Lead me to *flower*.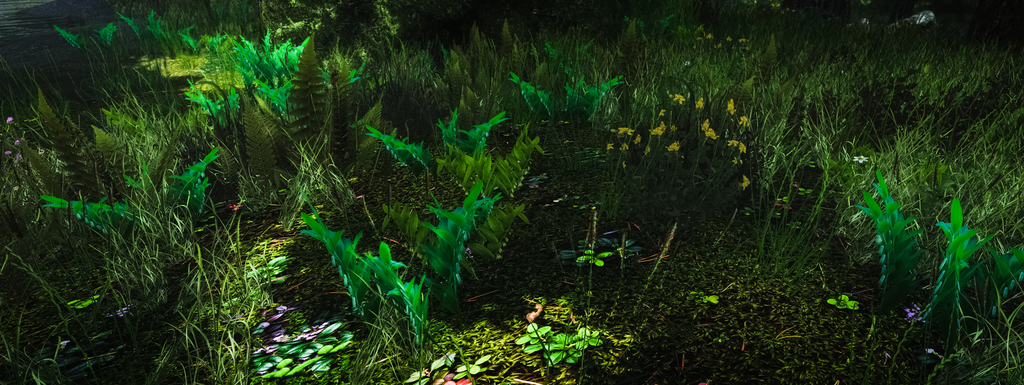
Lead to 671/93/685/104.
